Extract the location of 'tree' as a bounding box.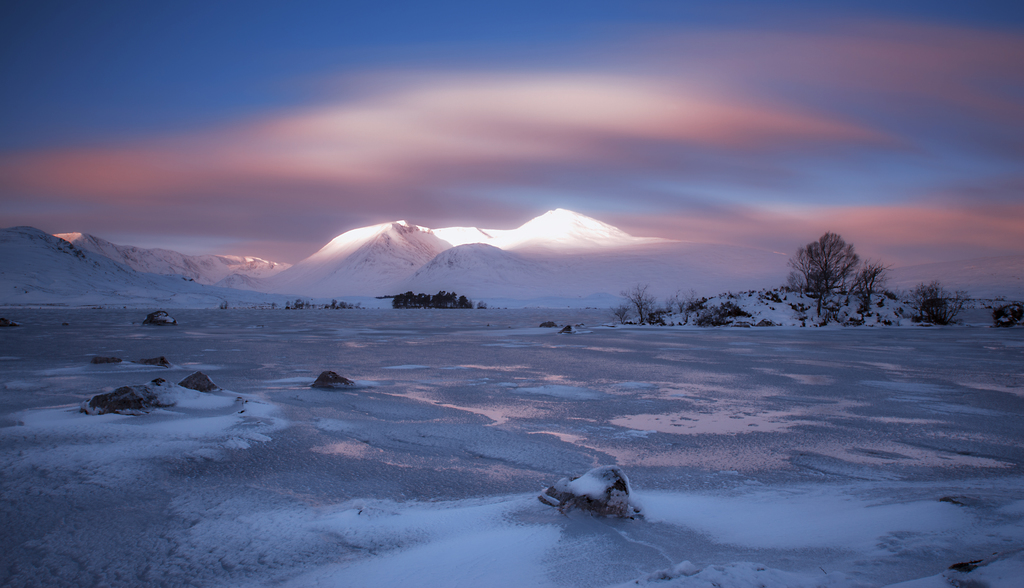
[x1=786, y1=229, x2=859, y2=321].
